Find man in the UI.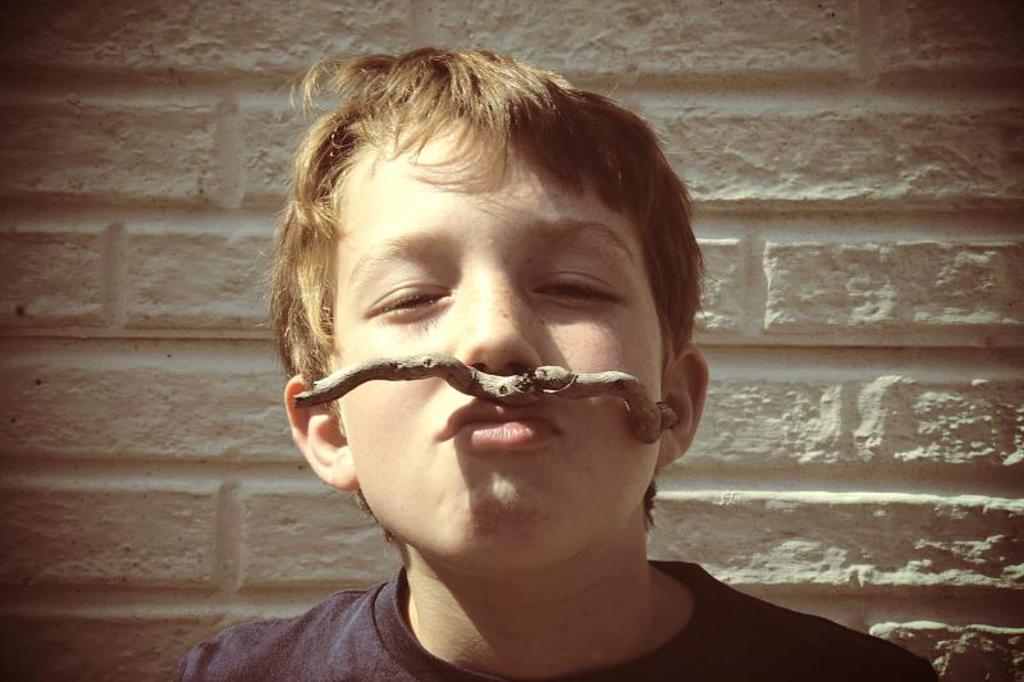
UI element at 173:38:940:681.
